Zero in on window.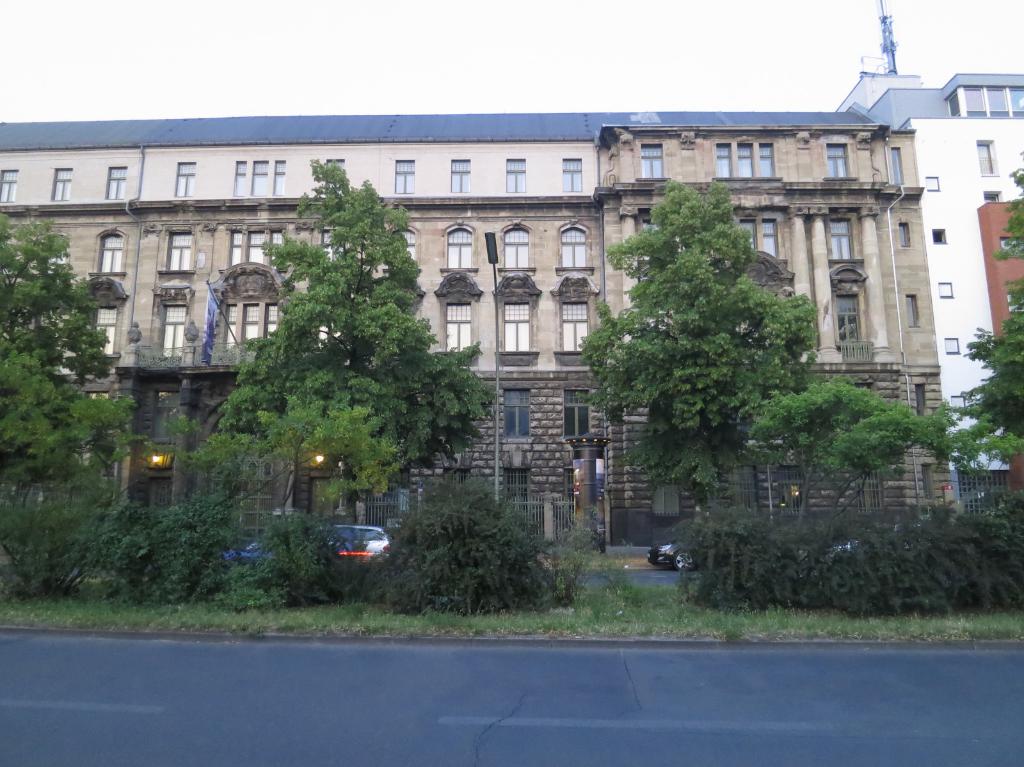
Zeroed in: [504, 297, 531, 351].
